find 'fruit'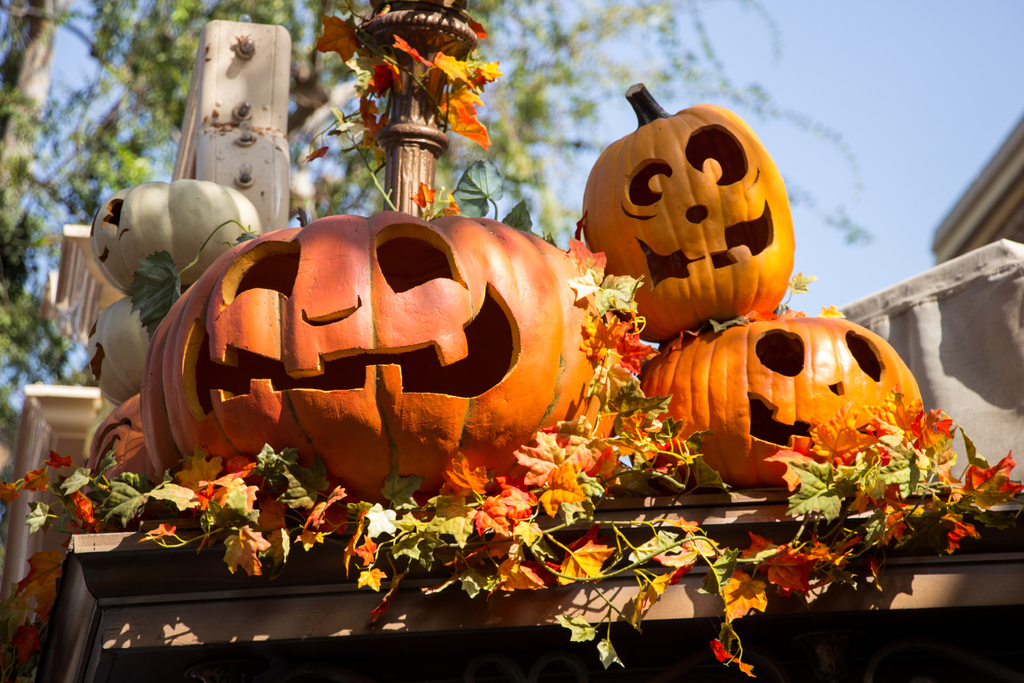
(x1=584, y1=78, x2=794, y2=346)
